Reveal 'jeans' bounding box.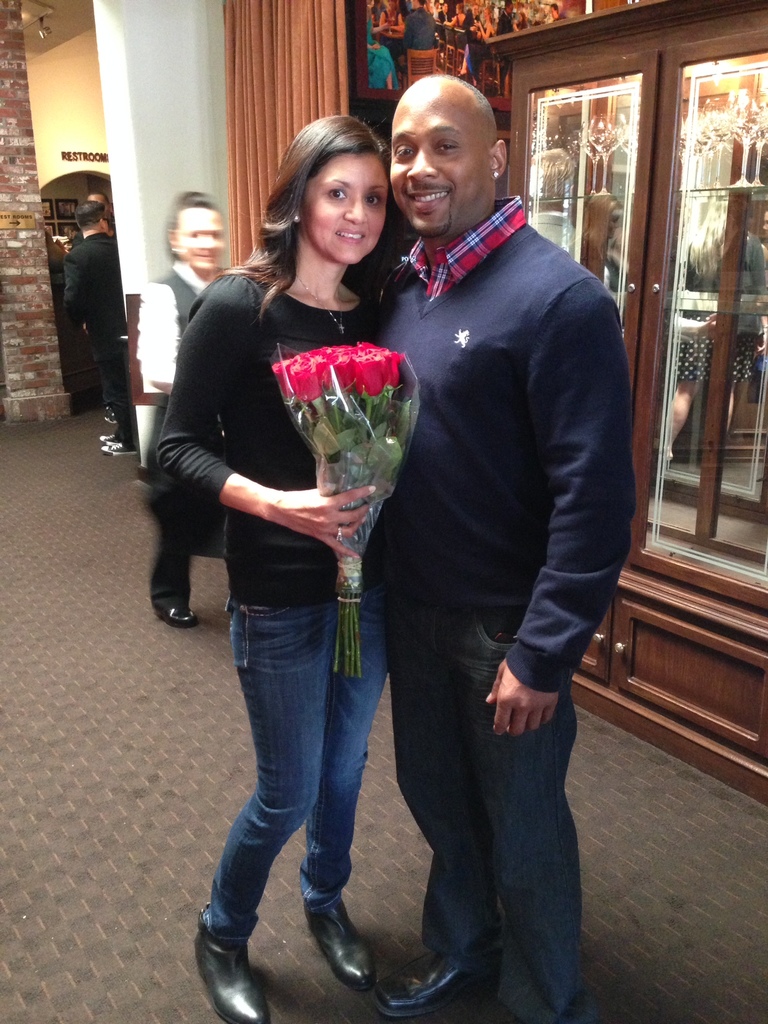
Revealed: <region>204, 605, 388, 943</region>.
